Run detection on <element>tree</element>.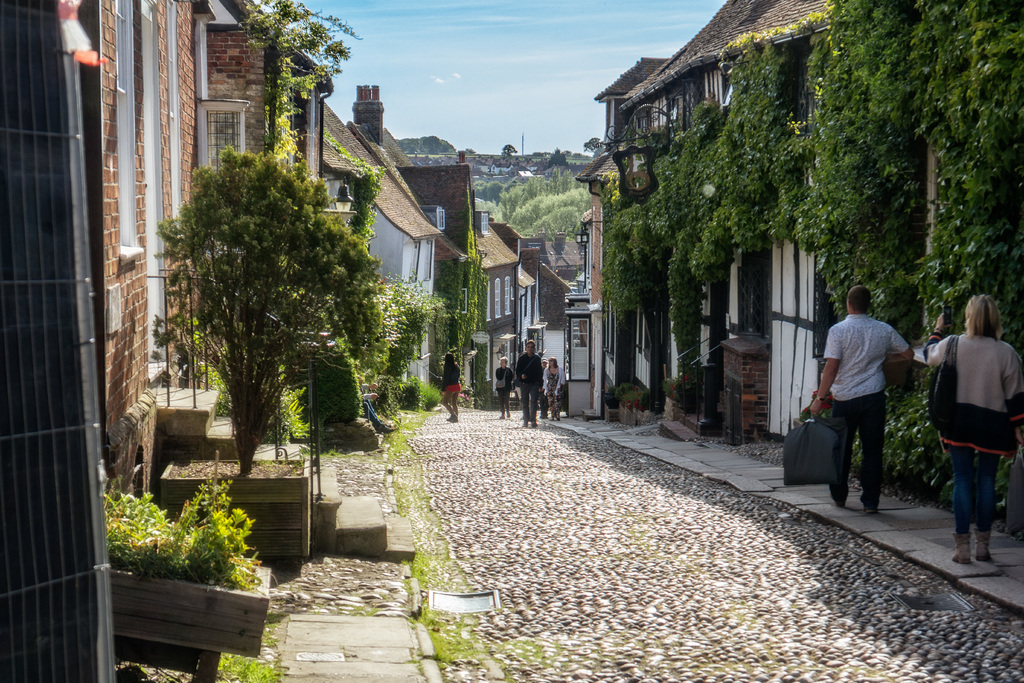
Result: region(569, 150, 591, 159).
